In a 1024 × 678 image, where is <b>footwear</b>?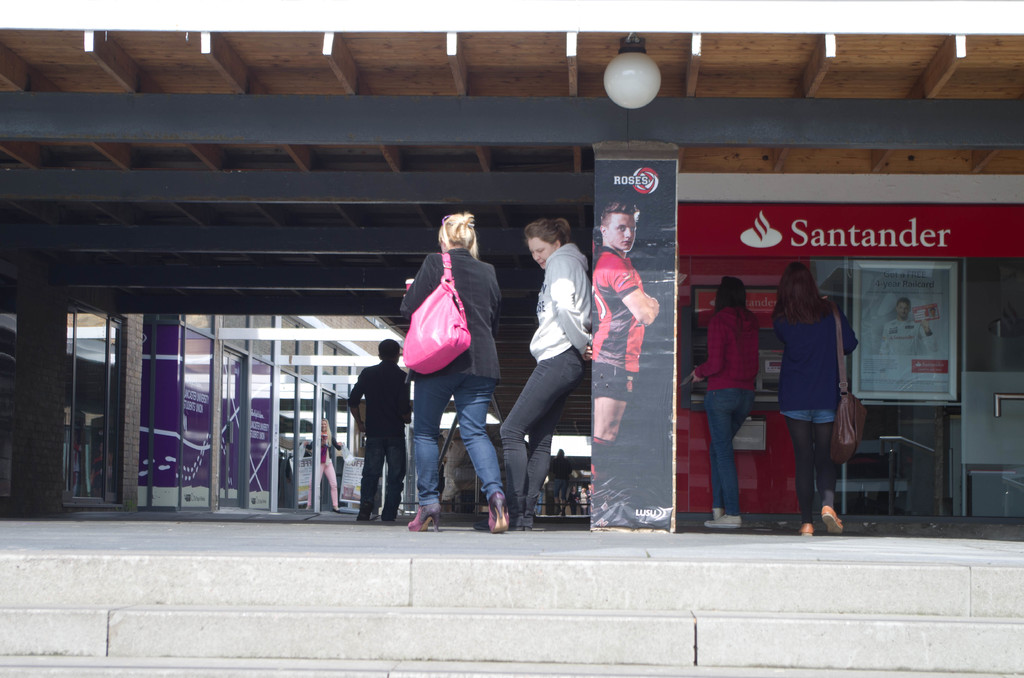
<region>796, 522, 813, 537</region>.
